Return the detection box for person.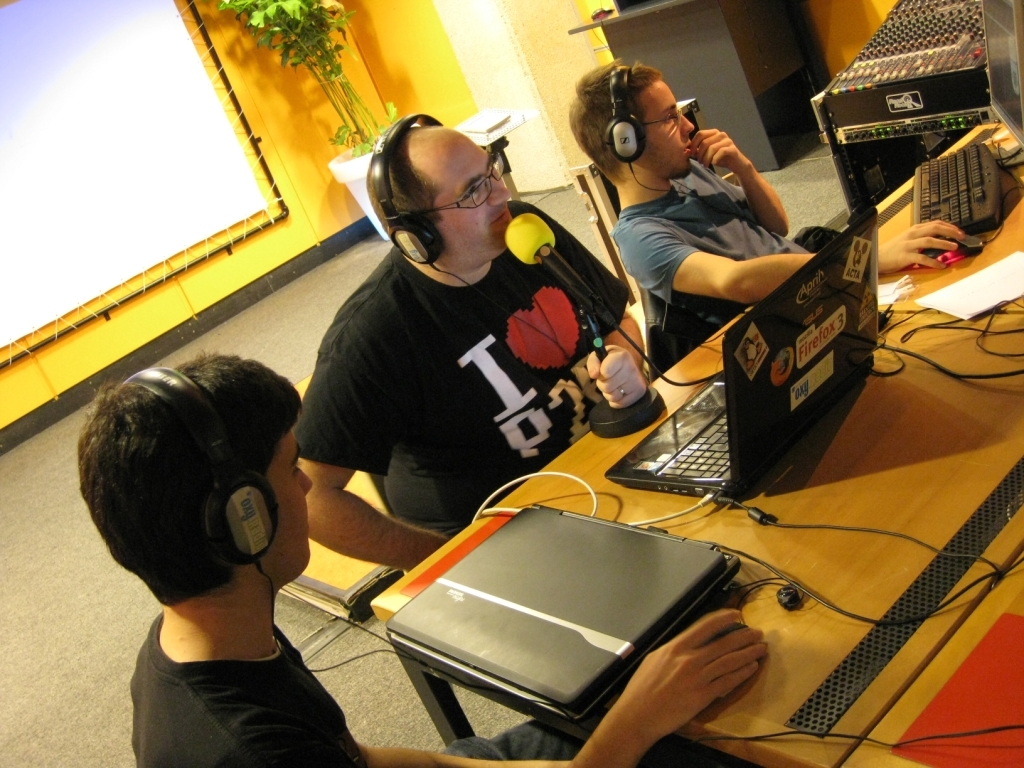
[x1=81, y1=358, x2=767, y2=766].
